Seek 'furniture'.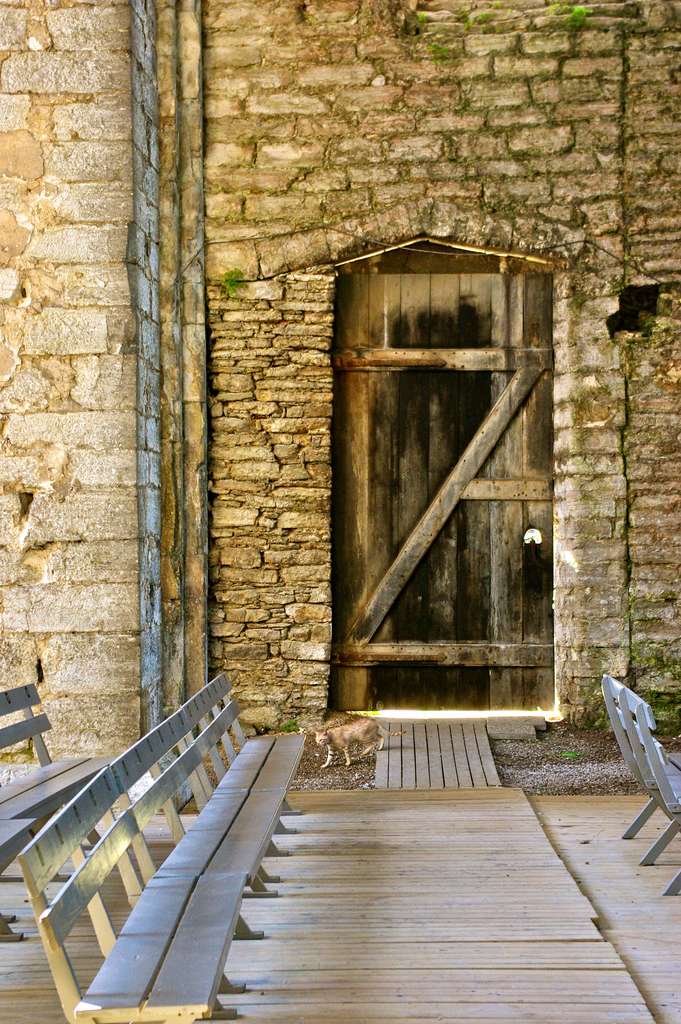
(0,816,53,942).
